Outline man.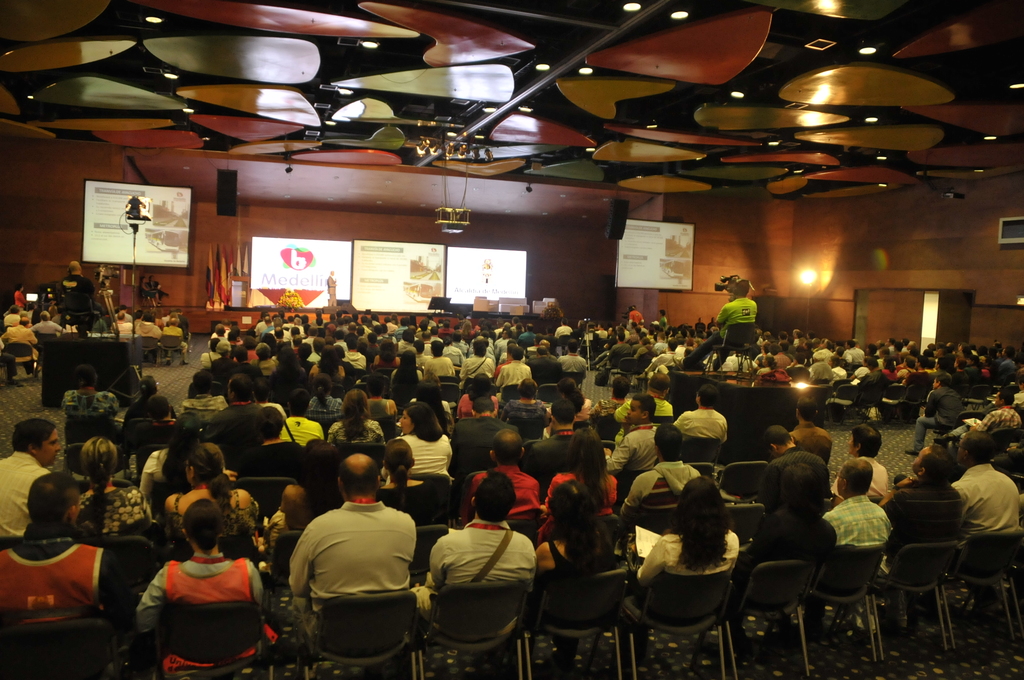
Outline: Rect(765, 424, 829, 505).
